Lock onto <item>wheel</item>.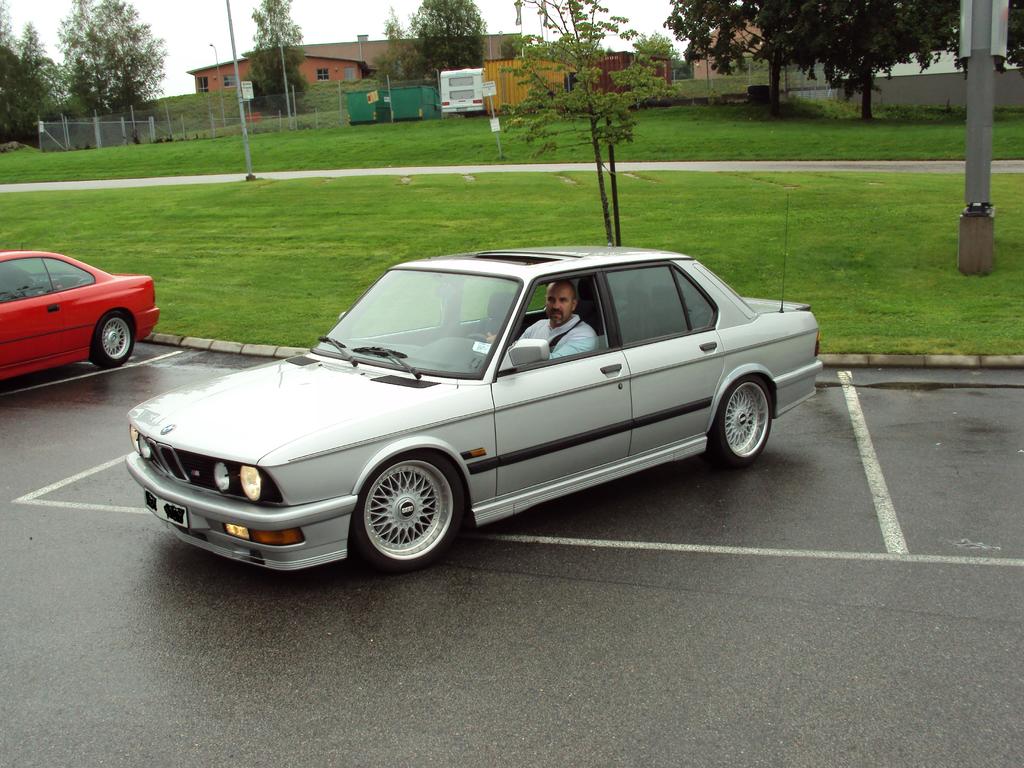
Locked: BBox(95, 307, 134, 365).
